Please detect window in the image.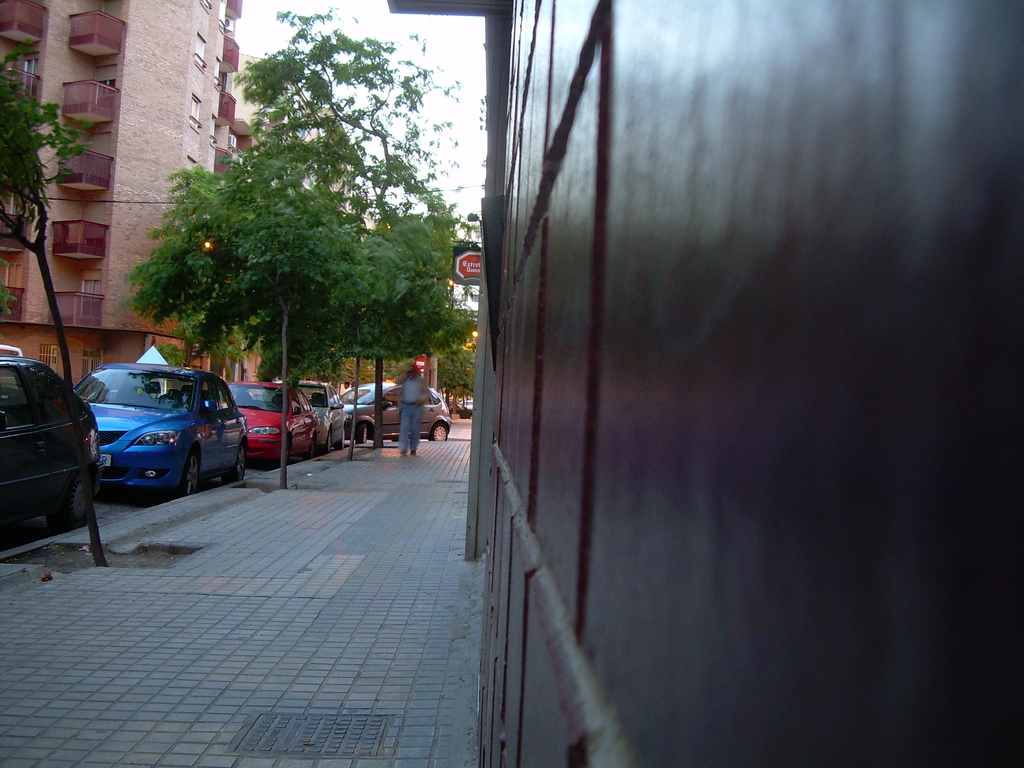
(x1=95, y1=78, x2=116, y2=98).
